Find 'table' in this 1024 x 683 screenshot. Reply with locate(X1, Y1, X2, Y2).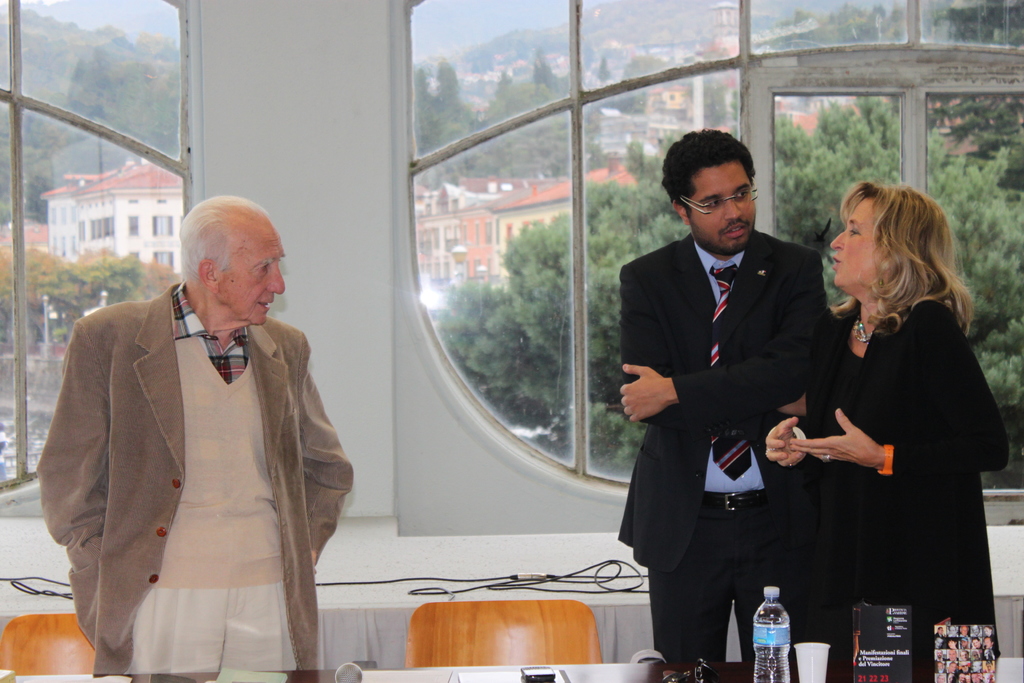
locate(10, 657, 1023, 682).
